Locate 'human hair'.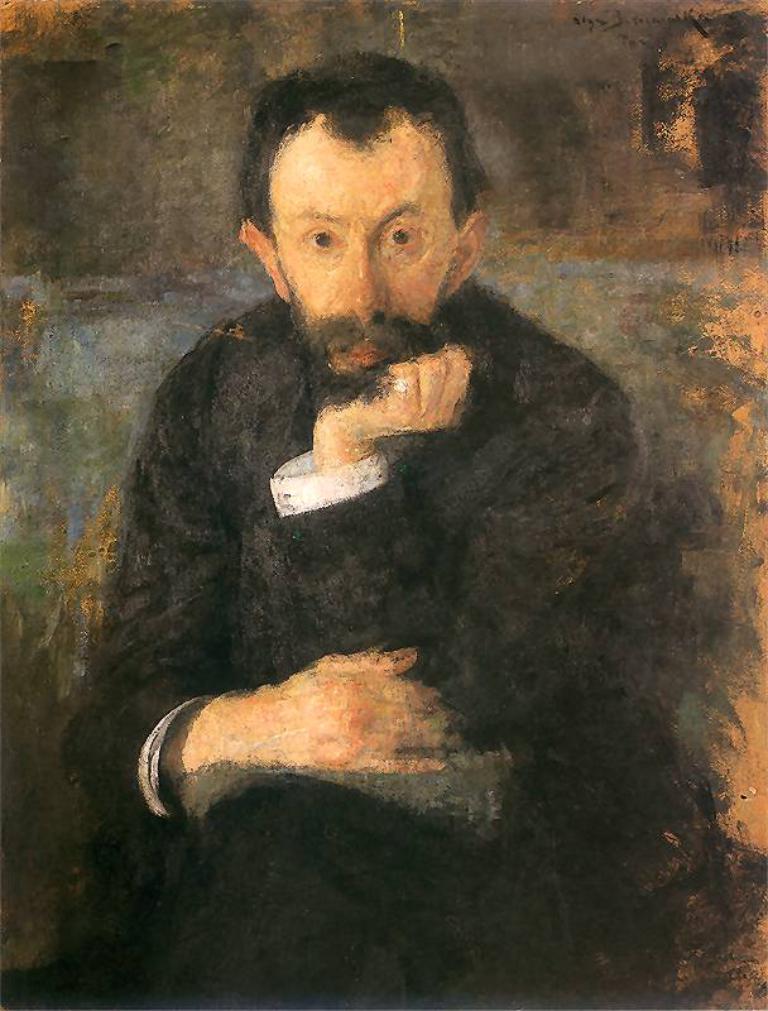
Bounding box: [239,72,472,259].
